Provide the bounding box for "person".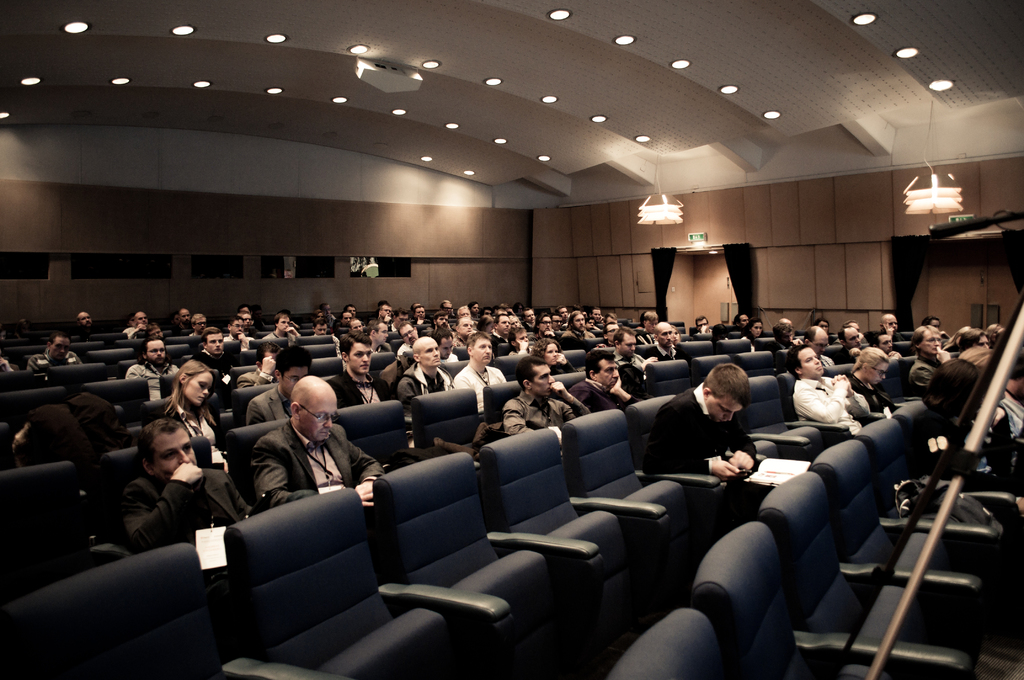
{"left": 400, "top": 332, "right": 455, "bottom": 403}.
